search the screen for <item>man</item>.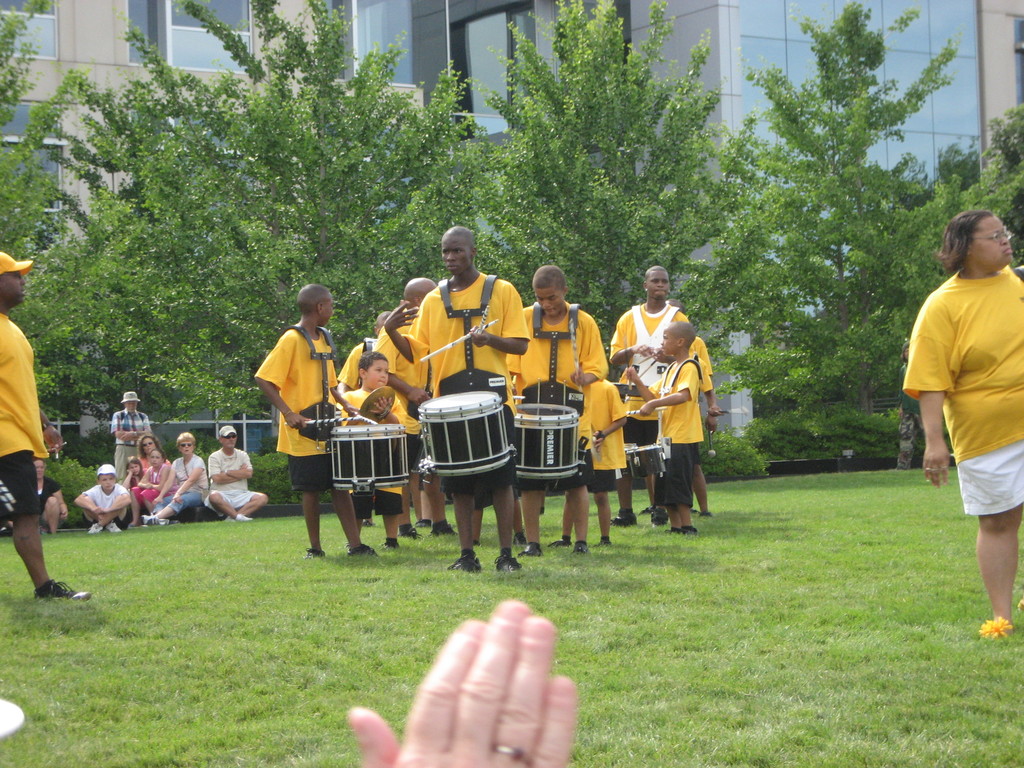
Found at x1=668 y1=296 x2=714 y2=388.
